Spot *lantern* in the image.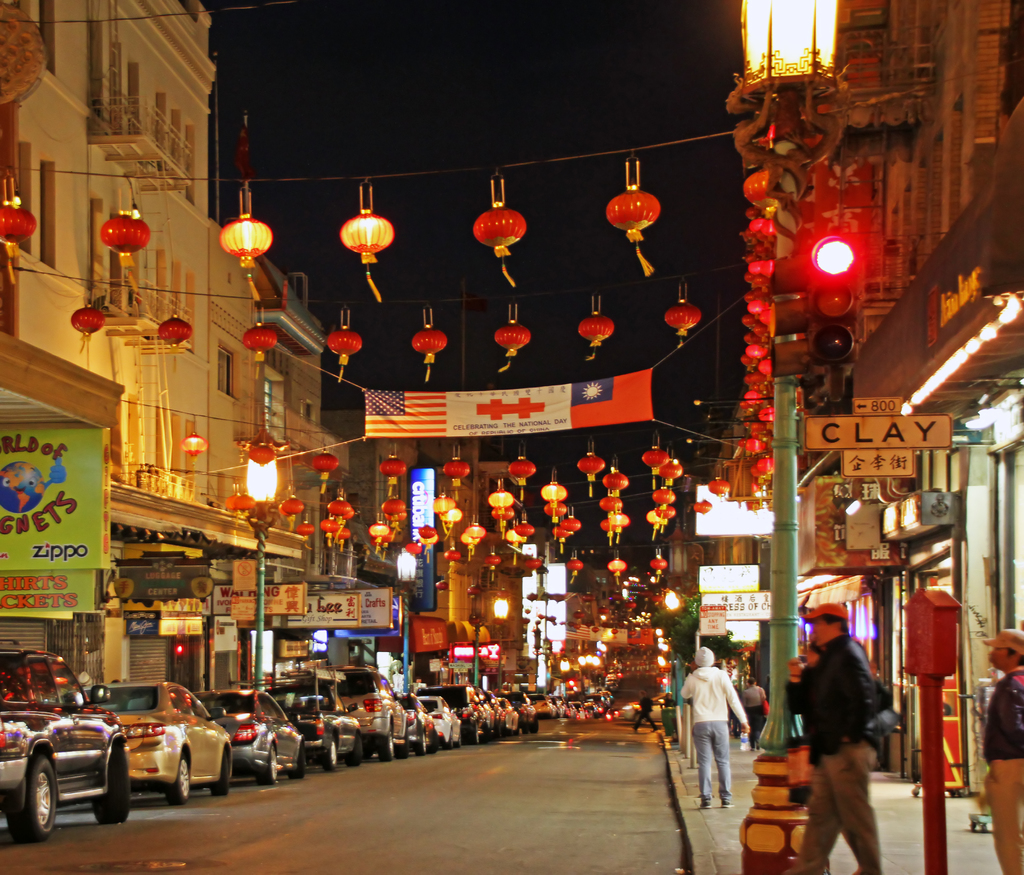
*lantern* found at x1=607, y1=156, x2=659, y2=275.
